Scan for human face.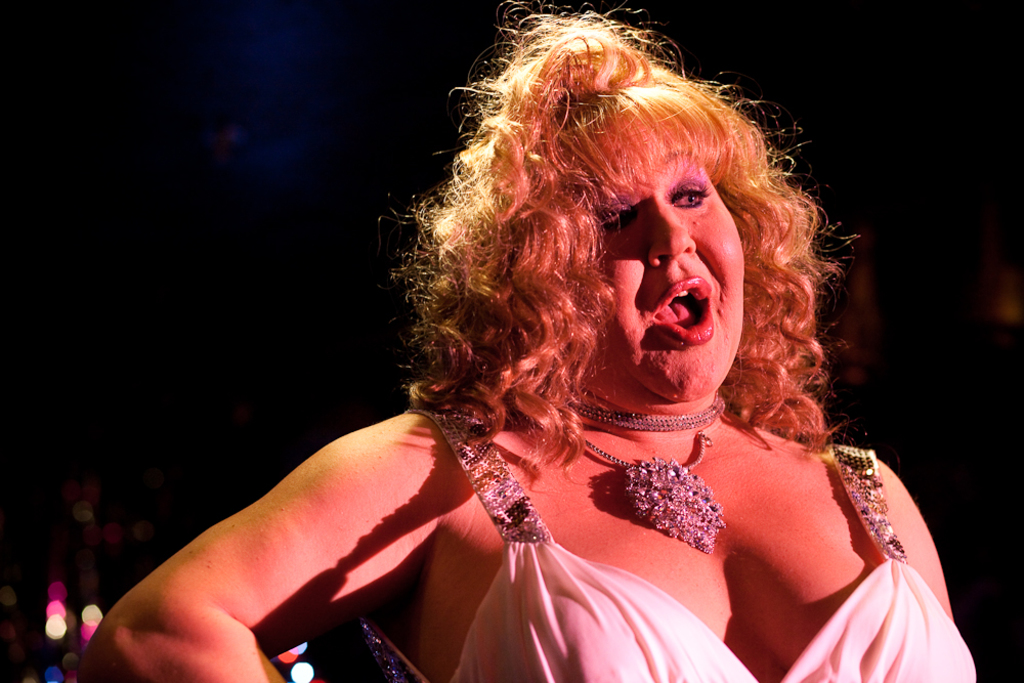
Scan result: <bbox>593, 126, 763, 414</bbox>.
